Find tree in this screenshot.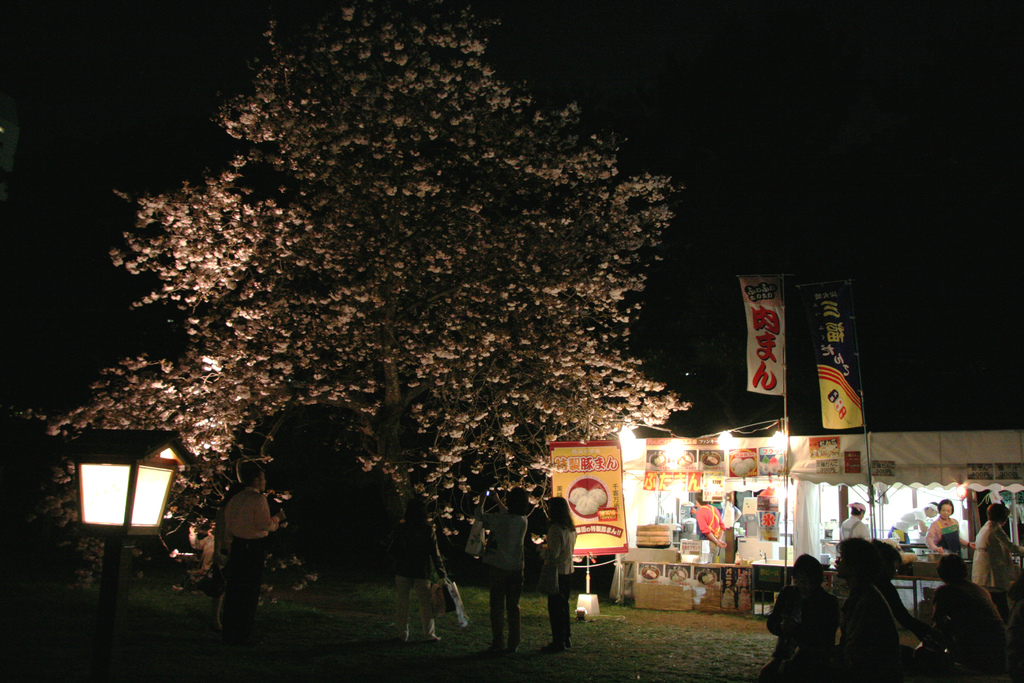
The bounding box for tree is detection(26, 0, 807, 641).
